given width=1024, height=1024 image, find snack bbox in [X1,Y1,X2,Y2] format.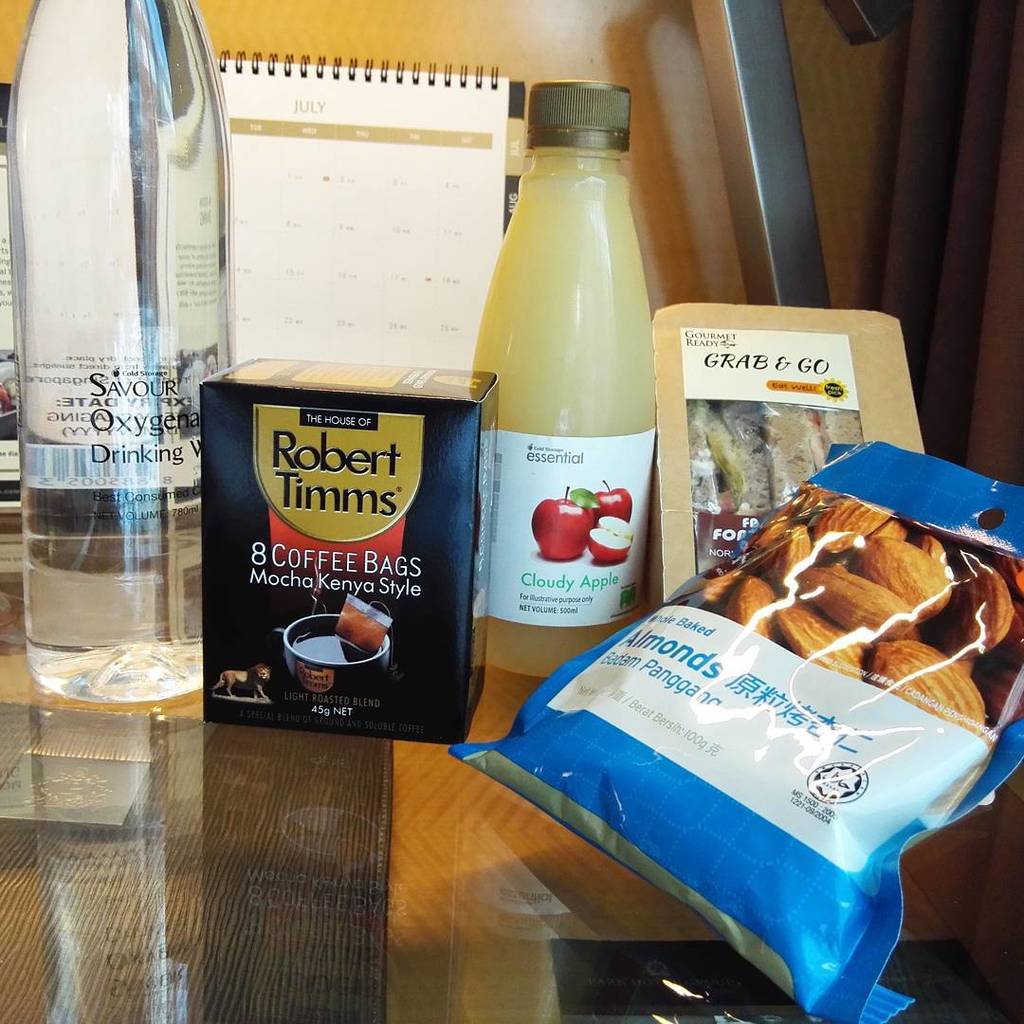
[491,483,995,949].
